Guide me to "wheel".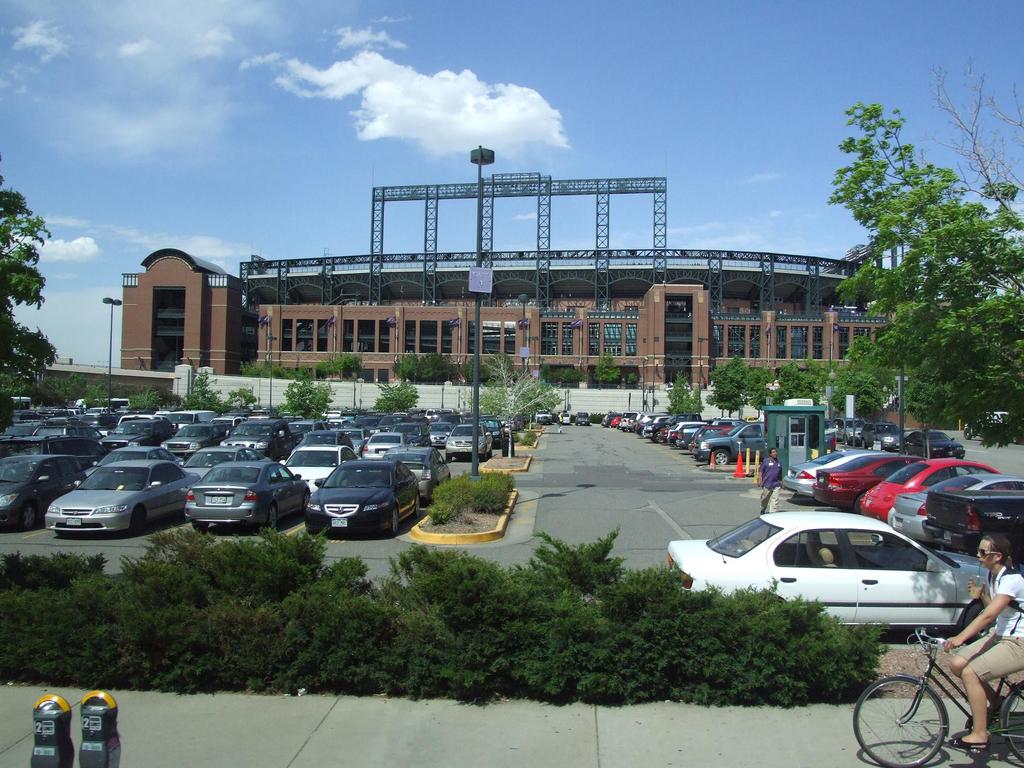
Guidance: locate(961, 603, 991, 643).
